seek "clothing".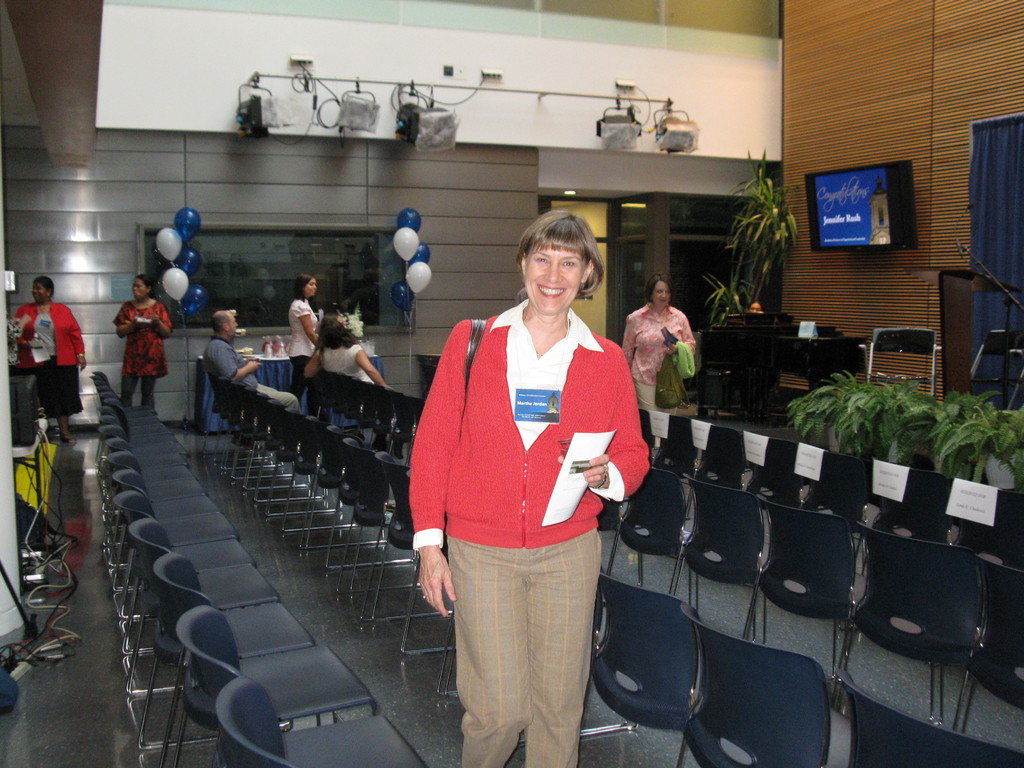
[x1=409, y1=274, x2=644, y2=724].
